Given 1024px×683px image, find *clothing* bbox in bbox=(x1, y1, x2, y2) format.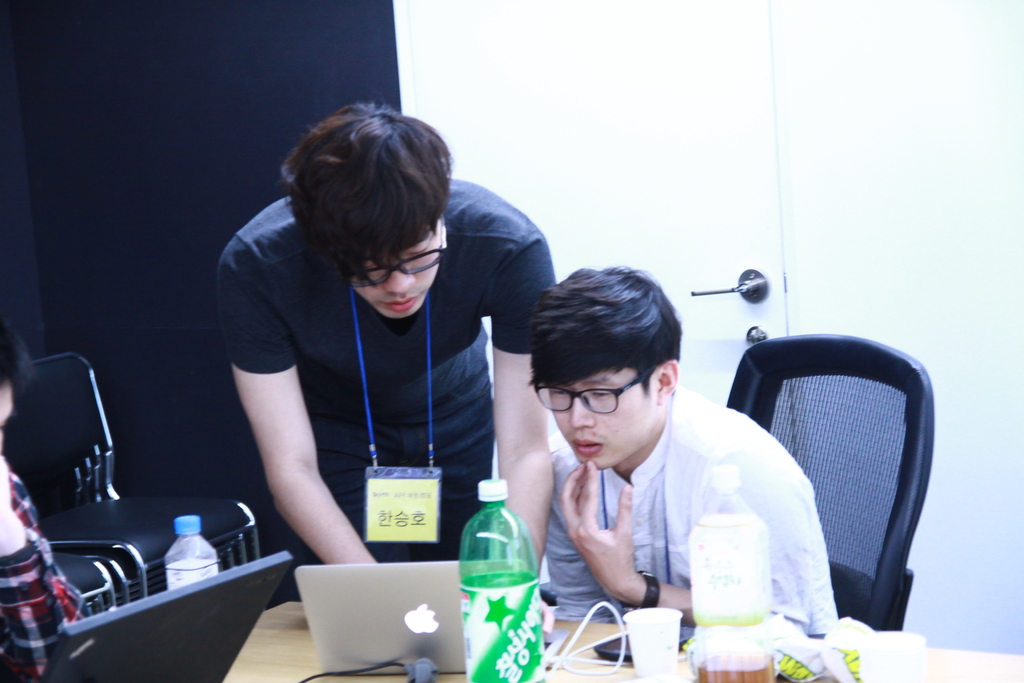
bbox=(0, 467, 78, 682).
